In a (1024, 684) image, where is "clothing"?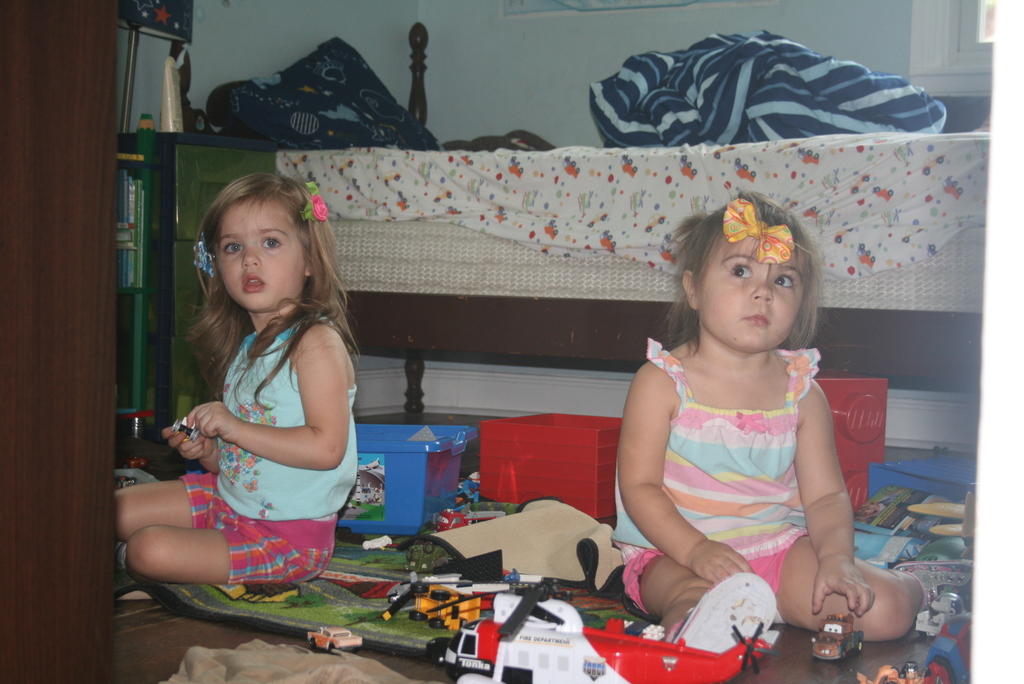
bbox(618, 341, 817, 624).
